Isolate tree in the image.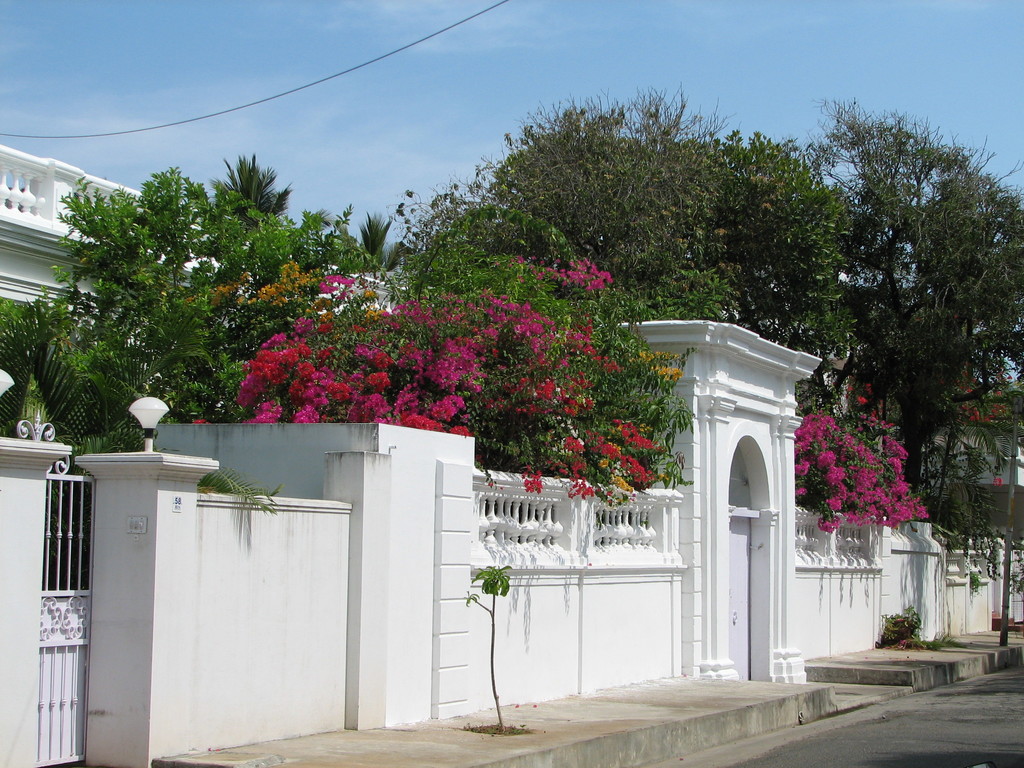
Isolated region: rect(359, 216, 411, 268).
